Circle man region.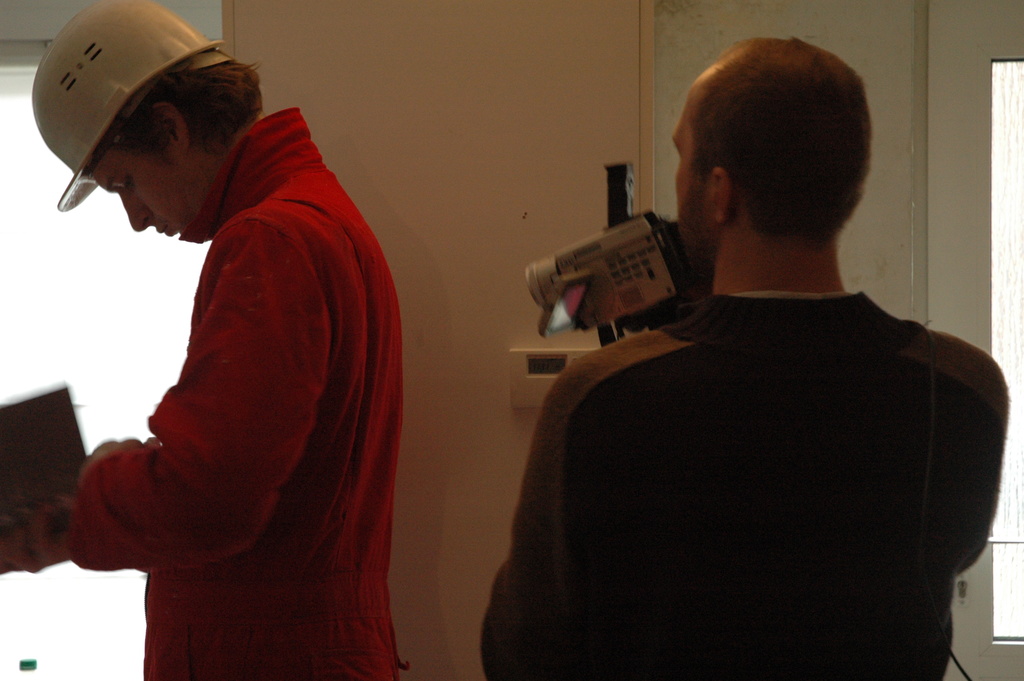
Region: 480, 30, 1014, 680.
